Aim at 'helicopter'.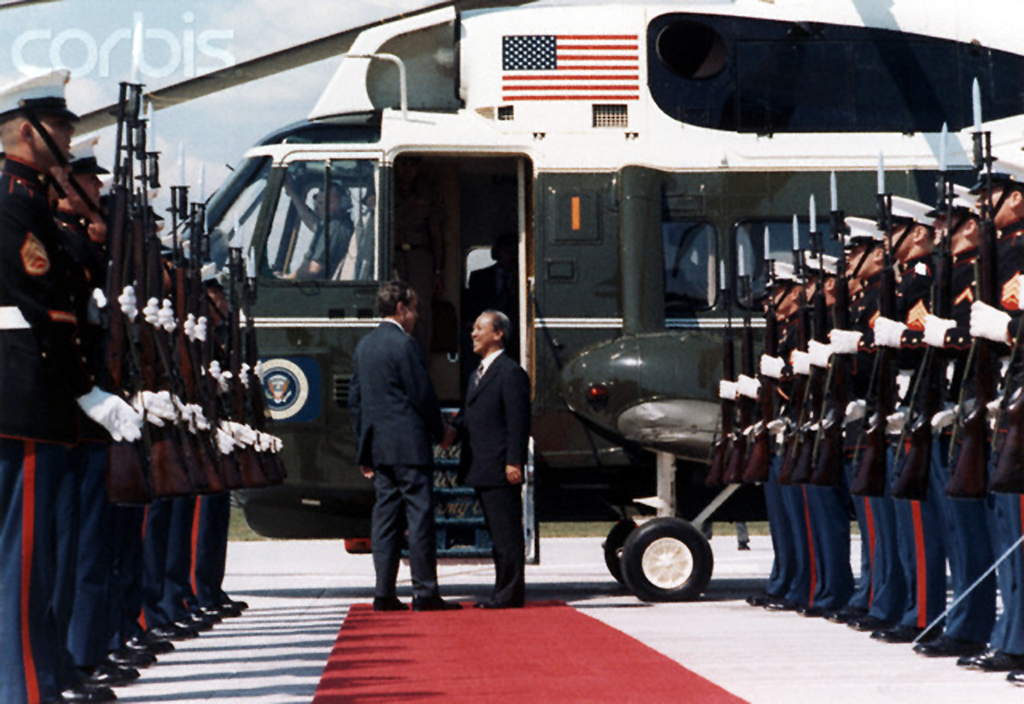
Aimed at locate(127, 7, 920, 551).
